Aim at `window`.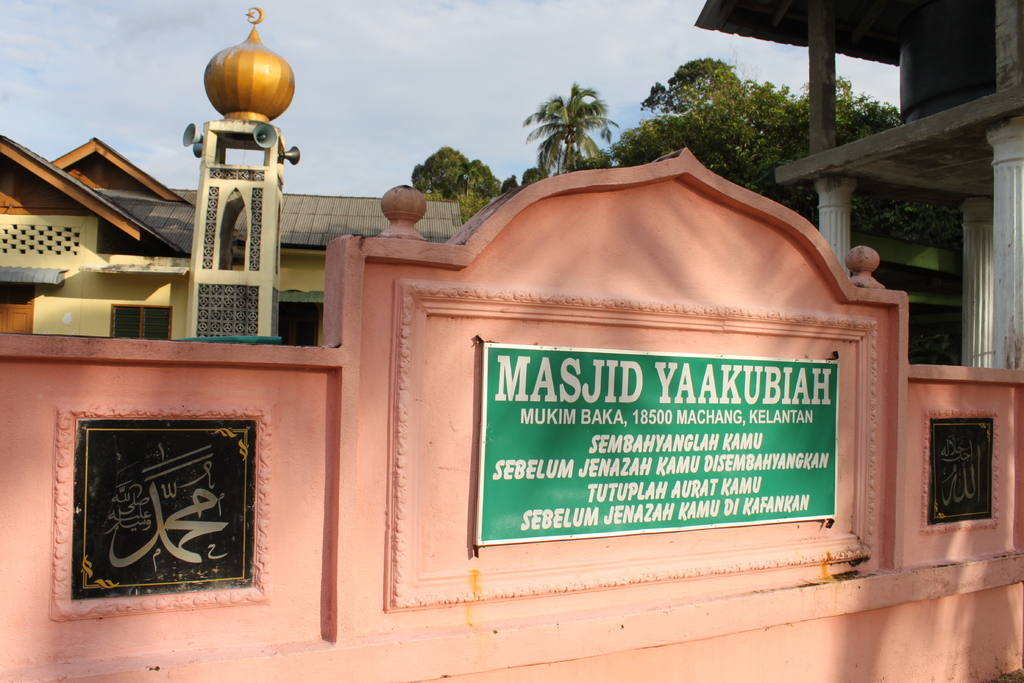
Aimed at box=[105, 297, 180, 347].
